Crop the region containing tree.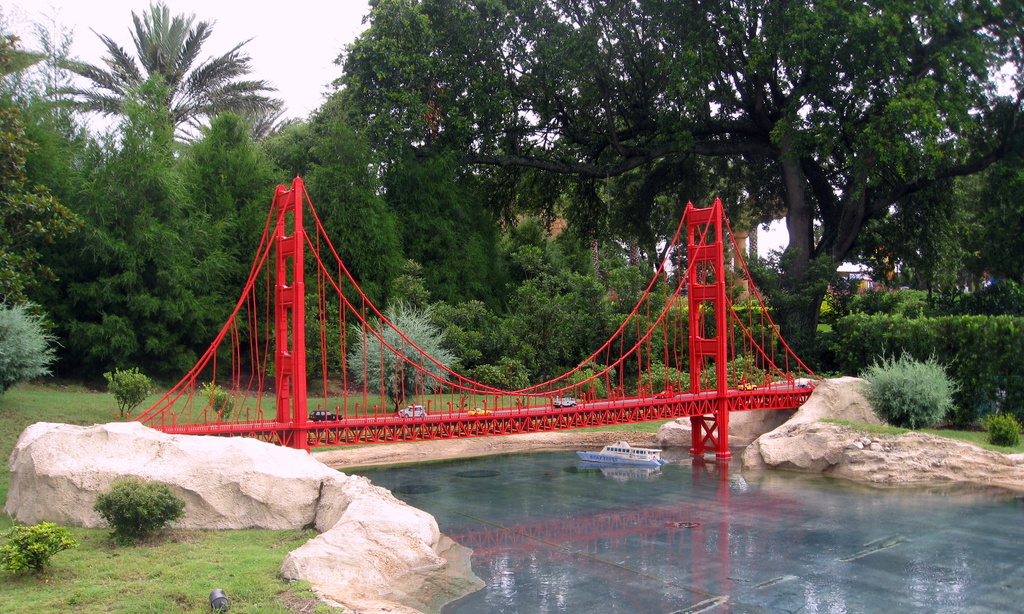
Crop region: select_region(316, 0, 541, 314).
